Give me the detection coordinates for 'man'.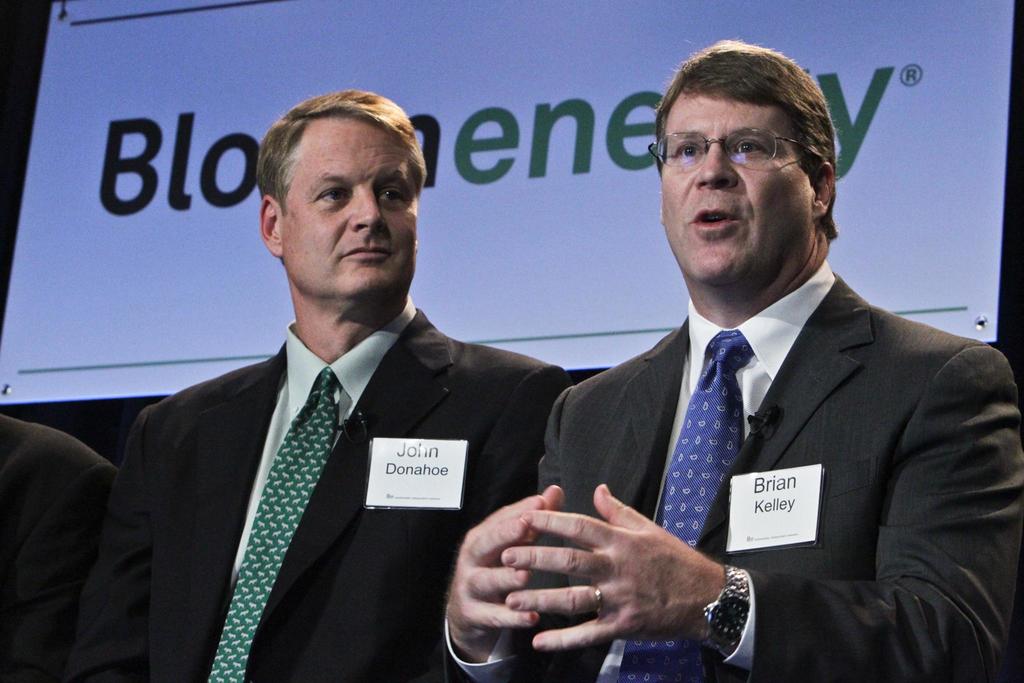
select_region(444, 35, 1023, 682).
